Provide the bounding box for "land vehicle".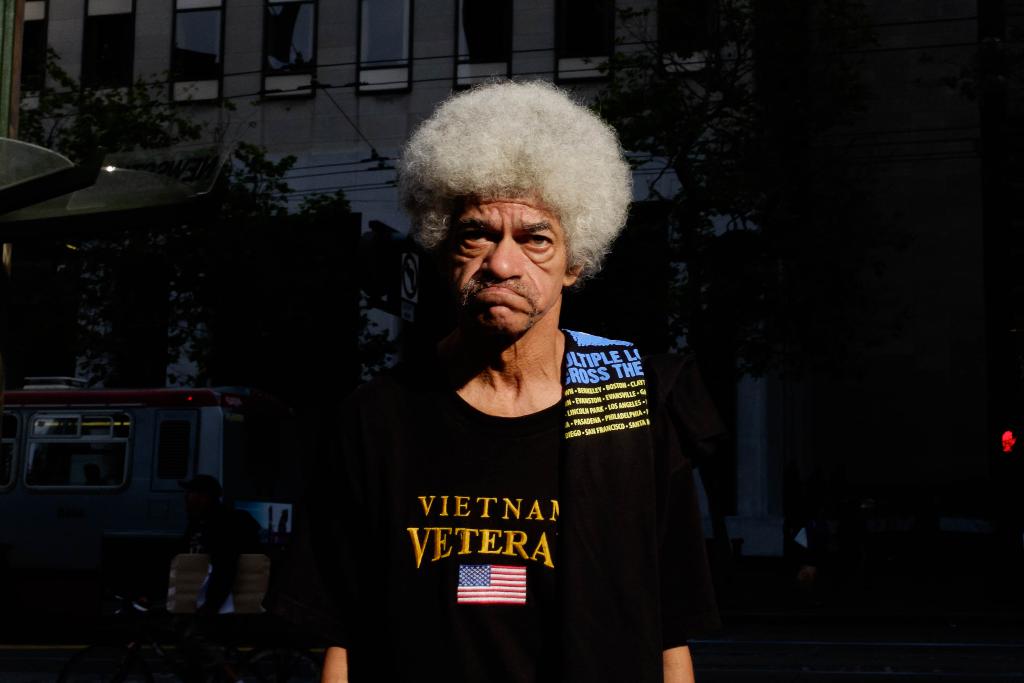
bbox(7, 384, 275, 636).
